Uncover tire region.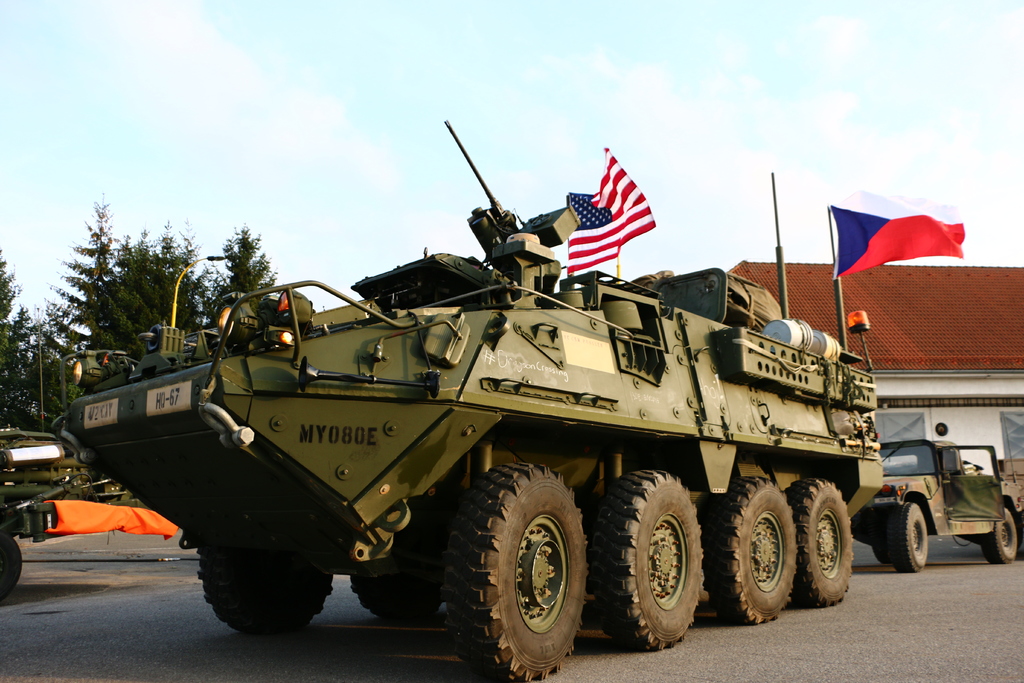
Uncovered: [x1=598, y1=470, x2=709, y2=654].
